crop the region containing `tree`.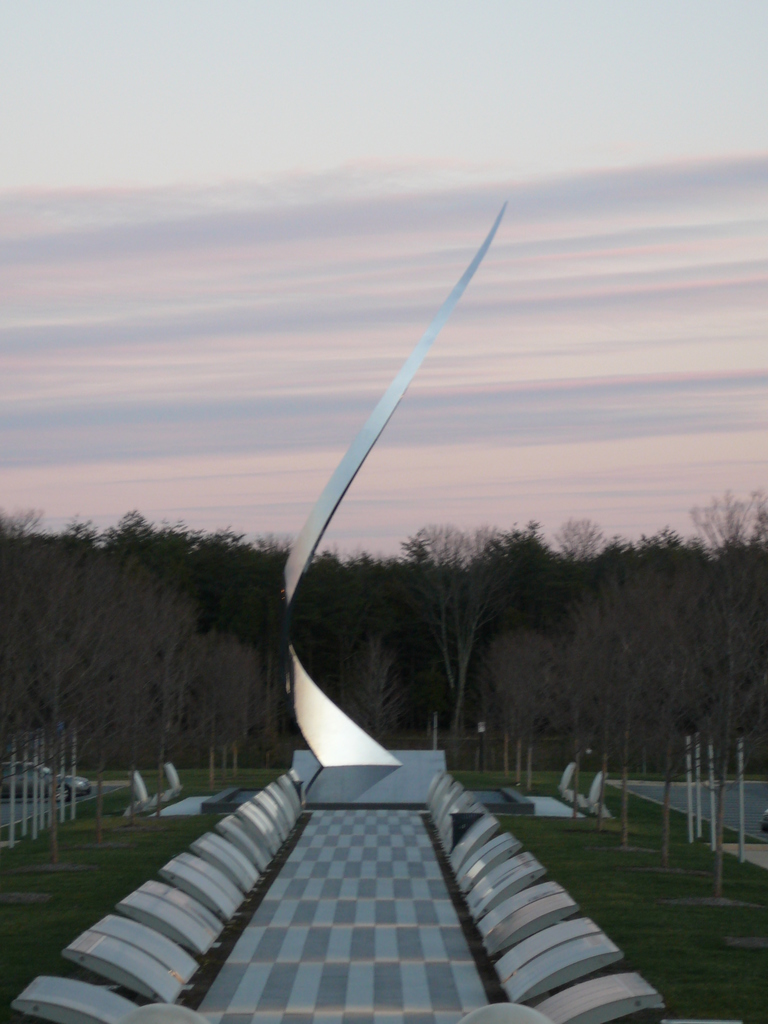
Crop region: <bbox>397, 517, 539, 781</bbox>.
